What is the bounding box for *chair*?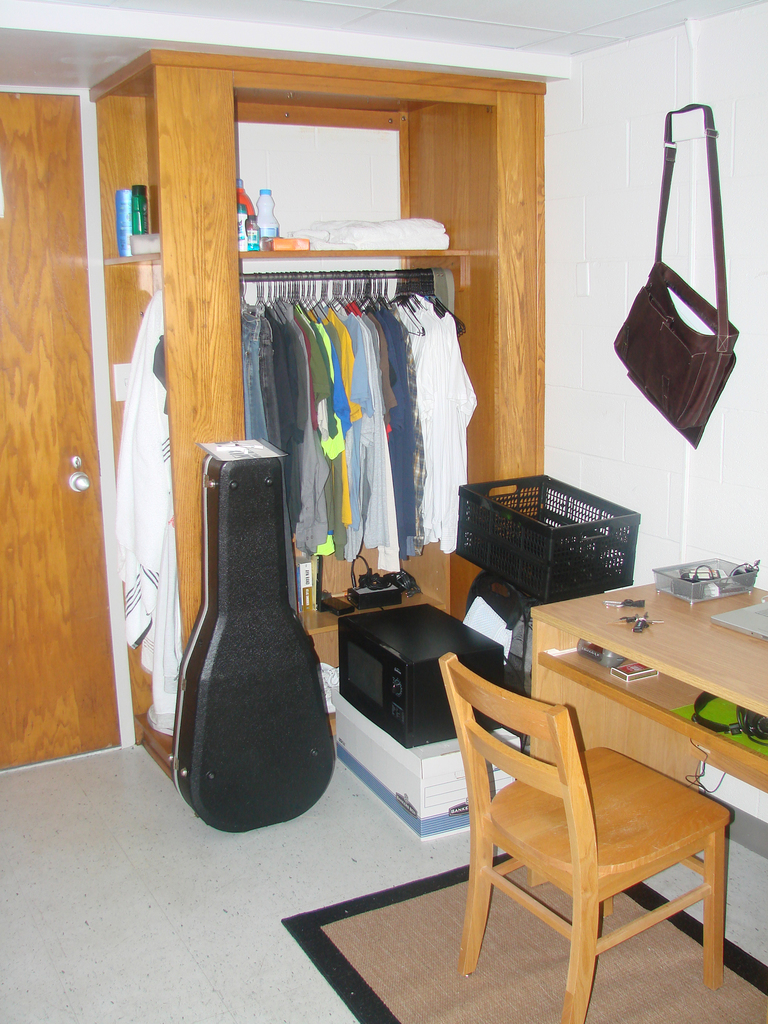
select_region(440, 622, 749, 1005).
